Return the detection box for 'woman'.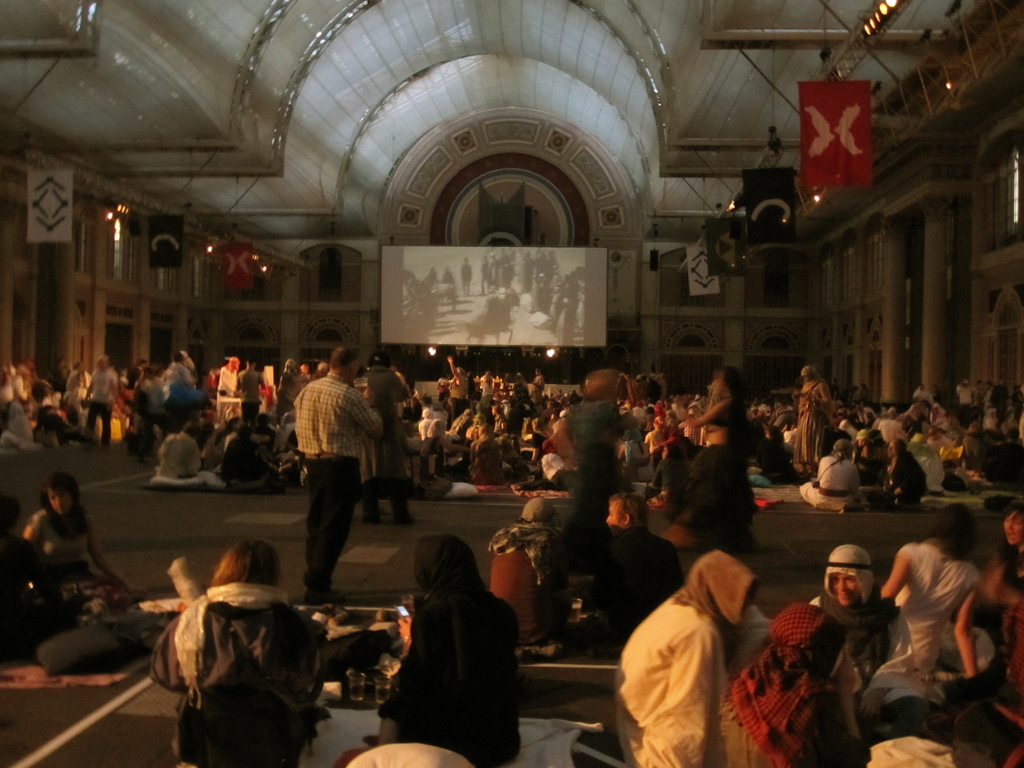
(520, 418, 546, 450).
